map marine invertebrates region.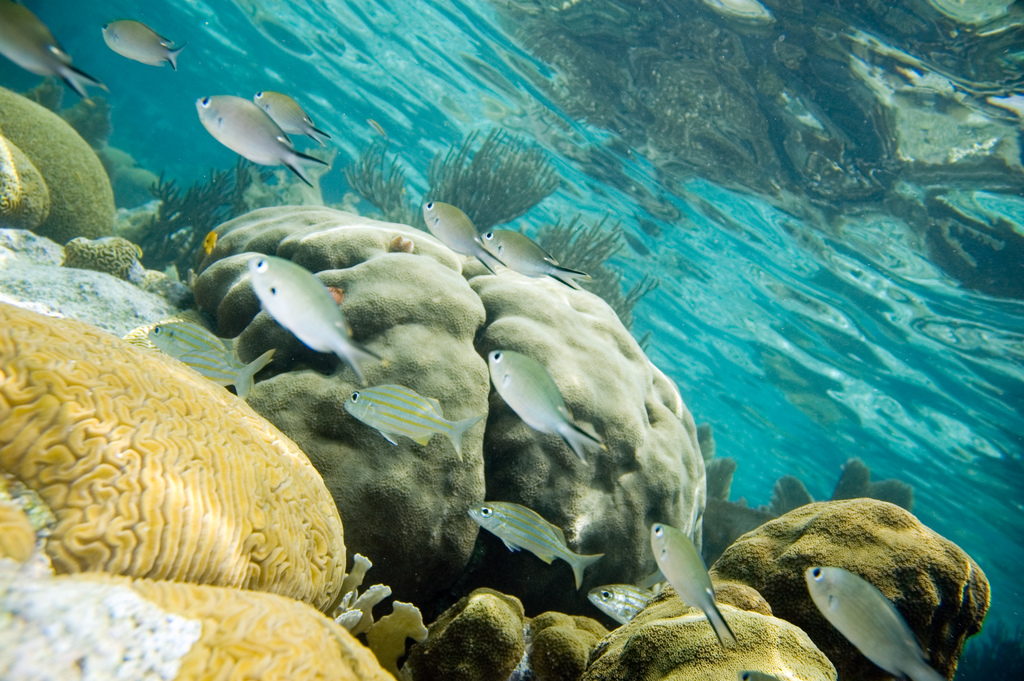
Mapped to bbox=[826, 454, 863, 499].
